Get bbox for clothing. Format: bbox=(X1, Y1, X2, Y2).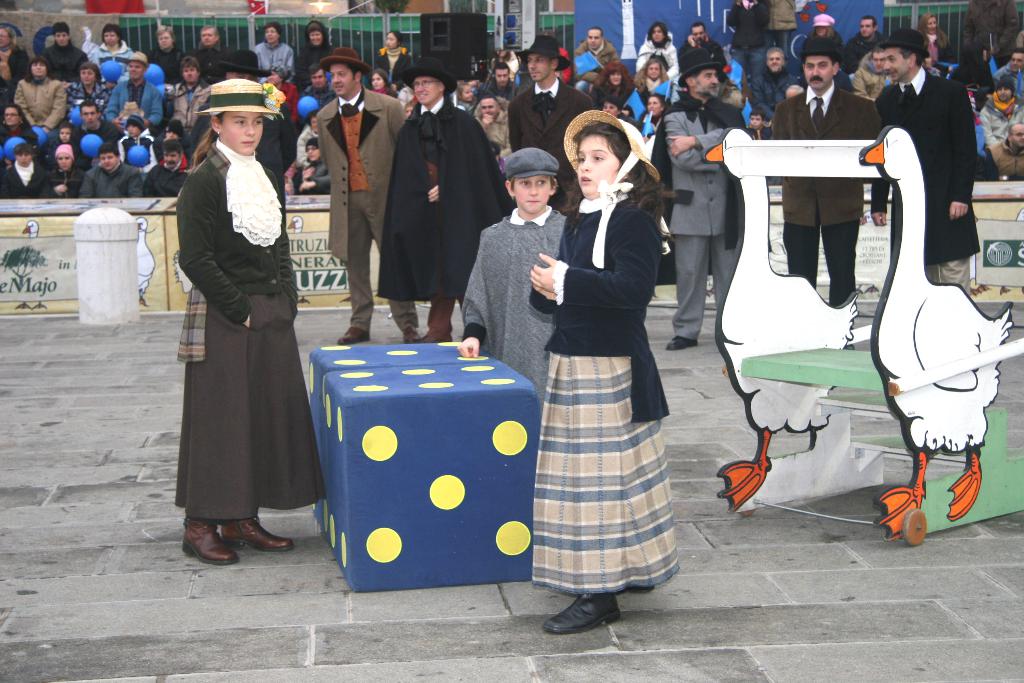
bbox=(192, 44, 232, 85).
